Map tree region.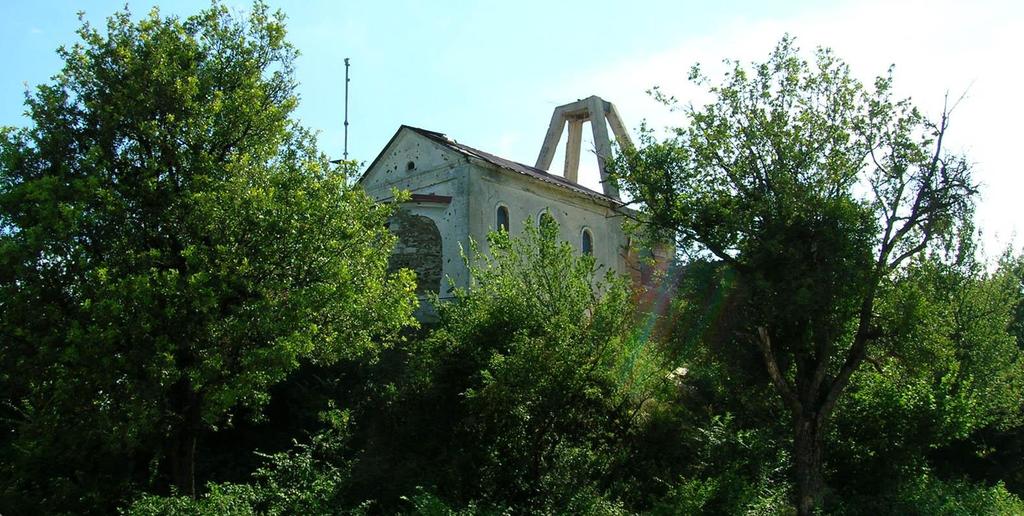
Mapped to pyautogui.locateOnScreen(16, 31, 322, 510).
